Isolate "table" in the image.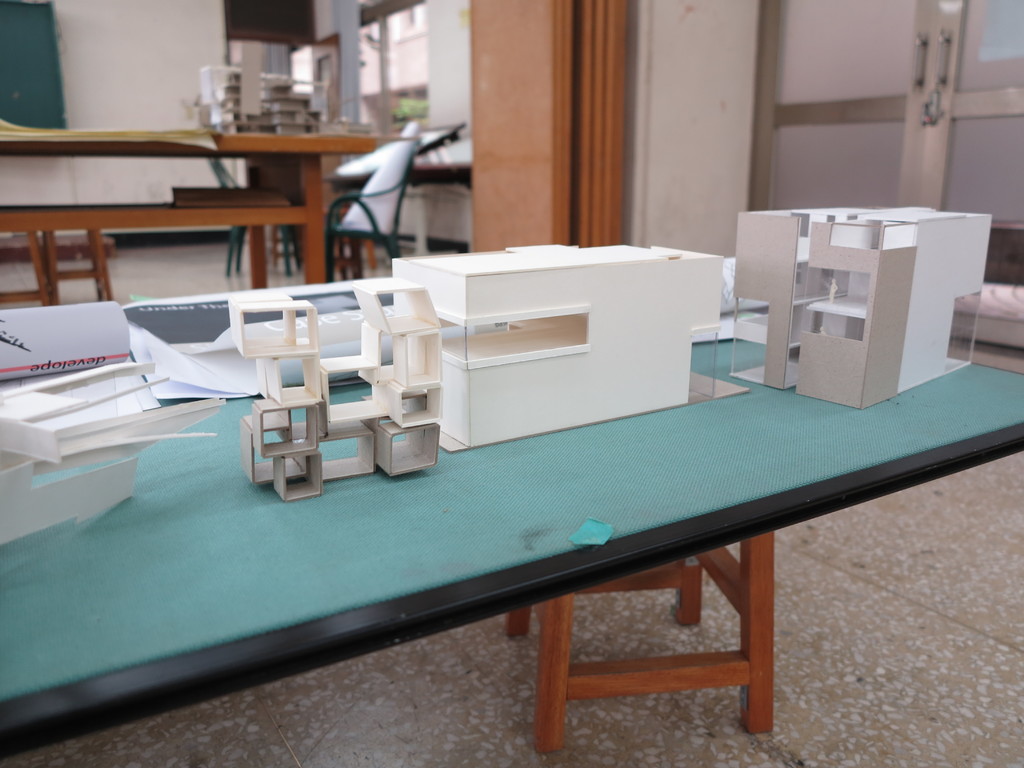
Isolated region: {"x1": 0, "y1": 138, "x2": 375, "y2": 281}.
